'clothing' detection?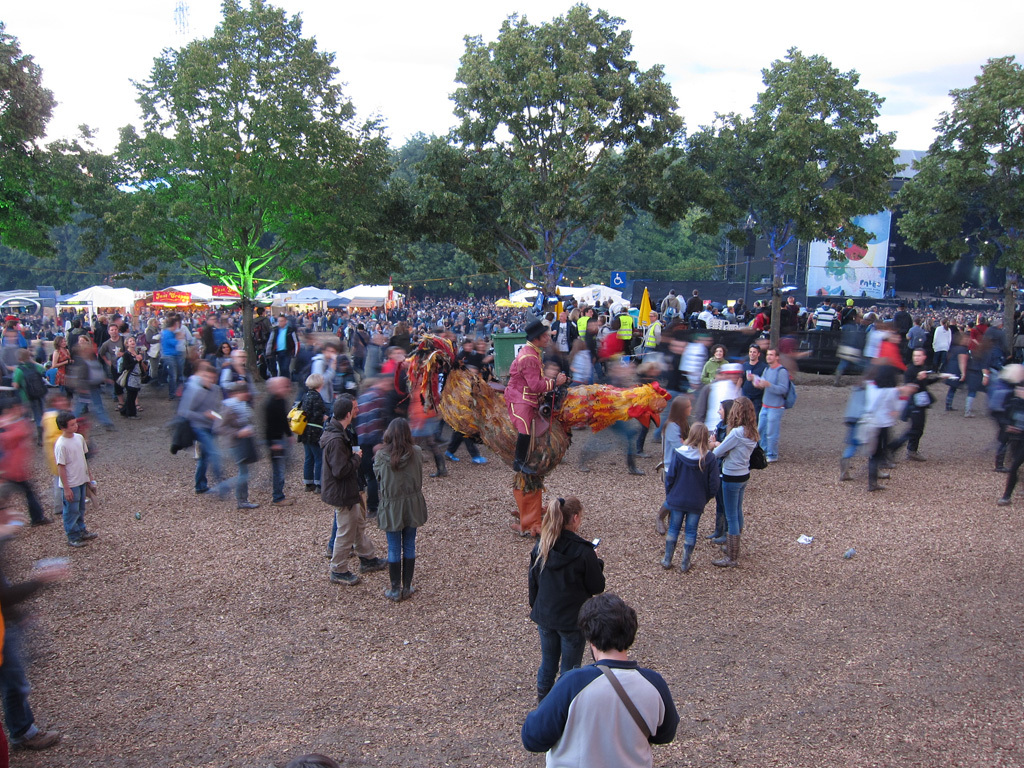
[519,655,694,767]
